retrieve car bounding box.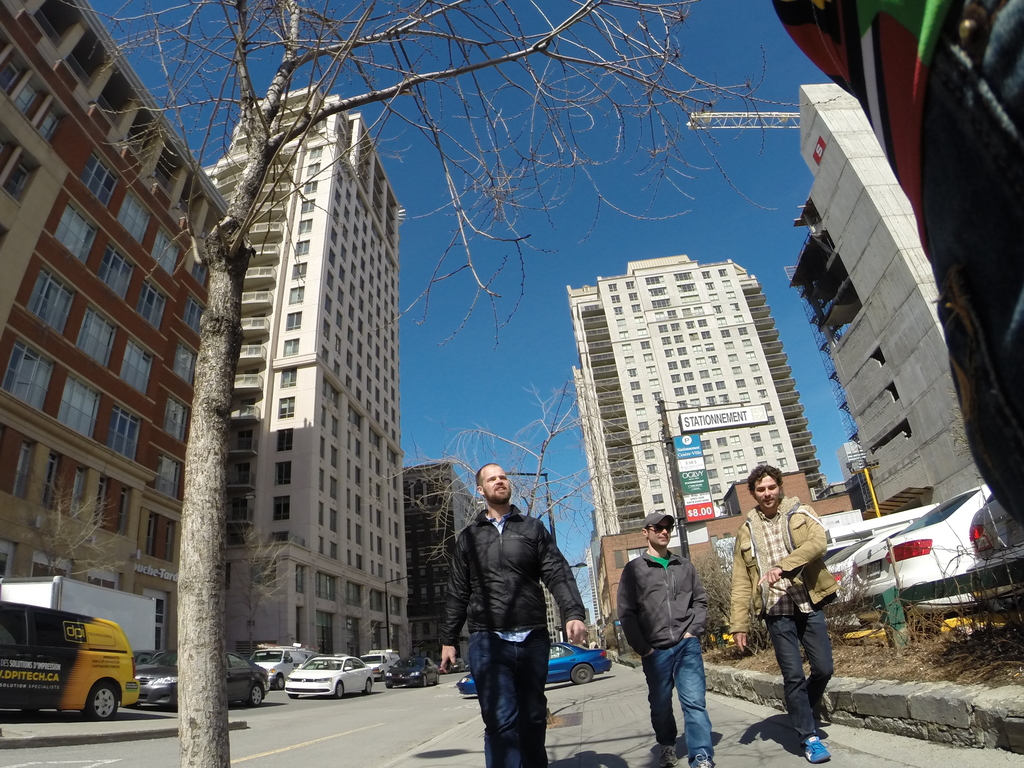
Bounding box: [x1=851, y1=483, x2=1023, y2=614].
